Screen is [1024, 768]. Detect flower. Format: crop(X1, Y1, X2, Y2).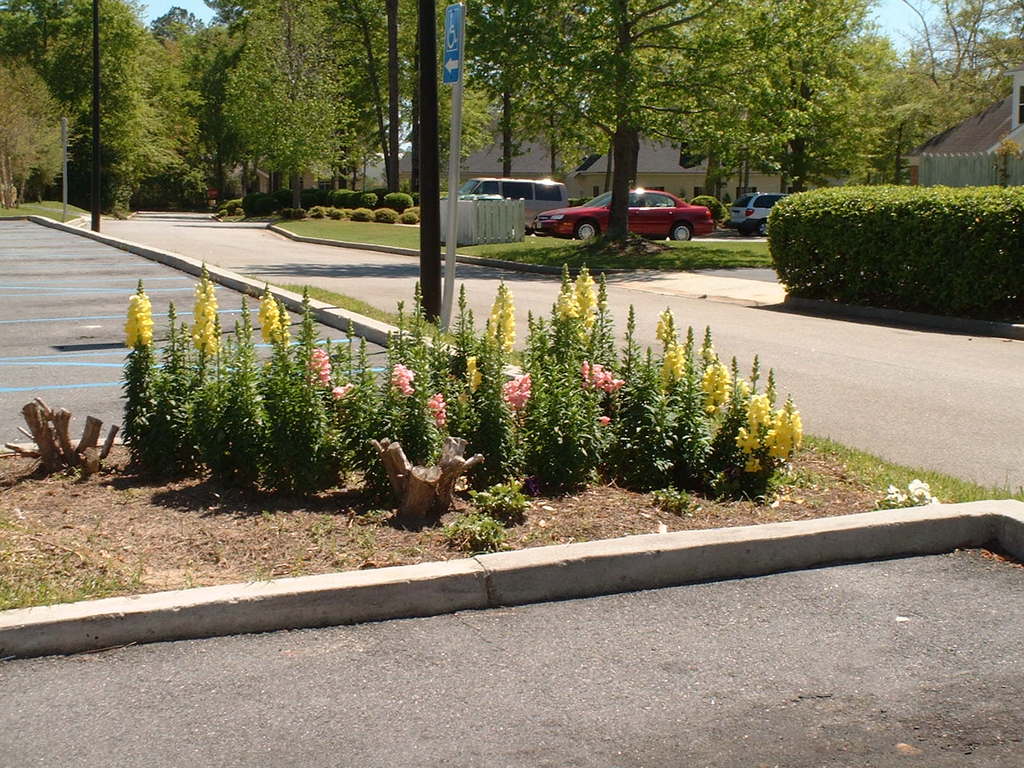
crop(735, 396, 769, 472).
